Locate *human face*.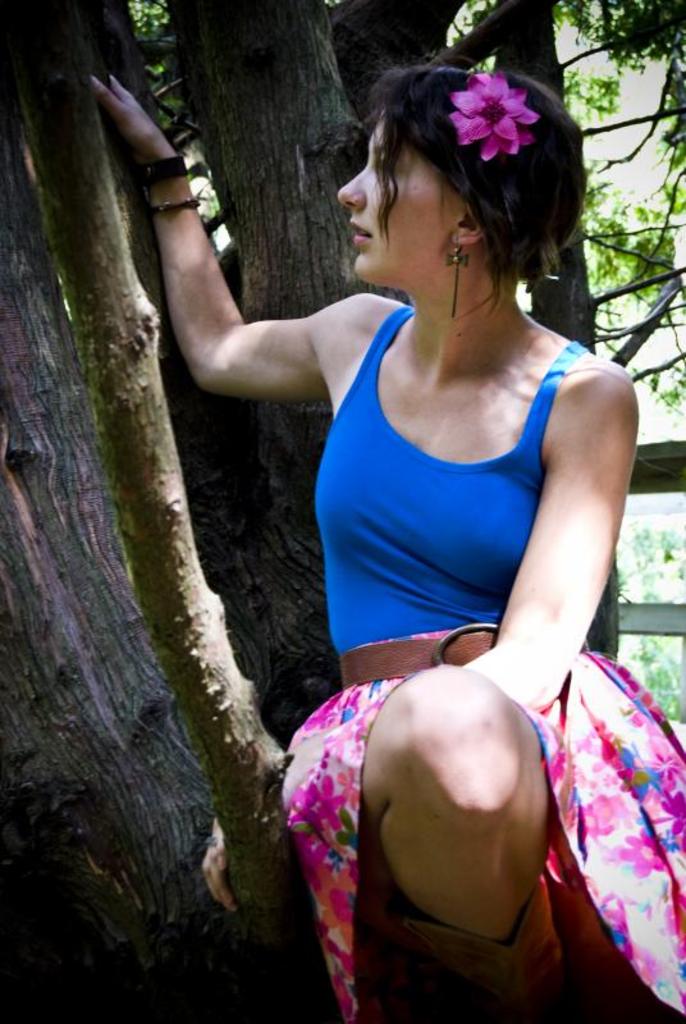
Bounding box: x1=340 y1=106 x2=457 y2=288.
